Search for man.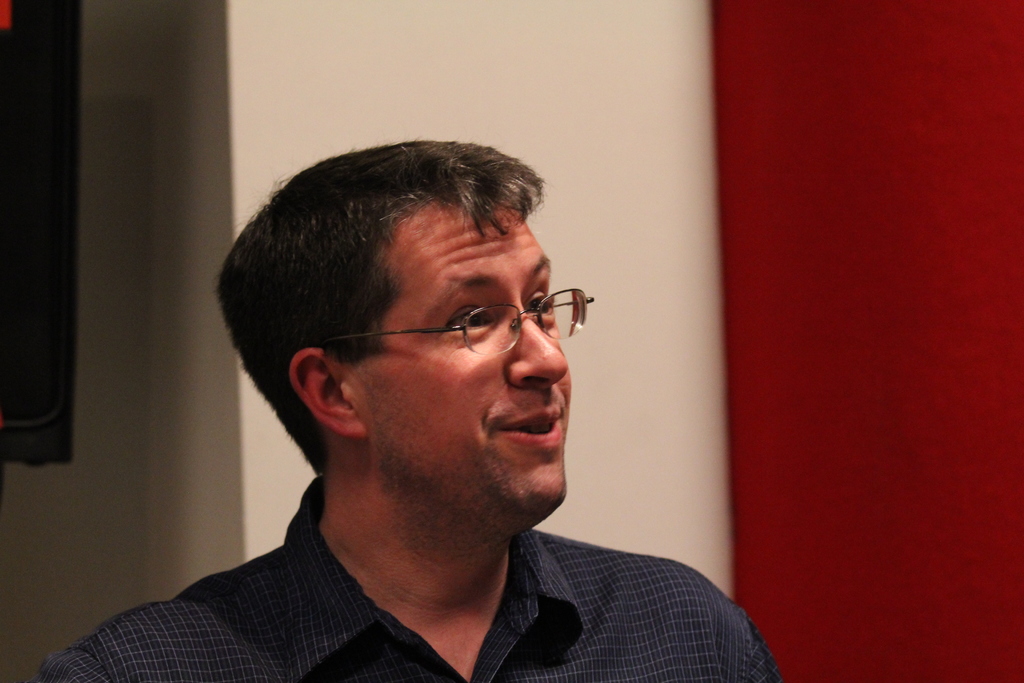
Found at [x1=97, y1=134, x2=755, y2=682].
